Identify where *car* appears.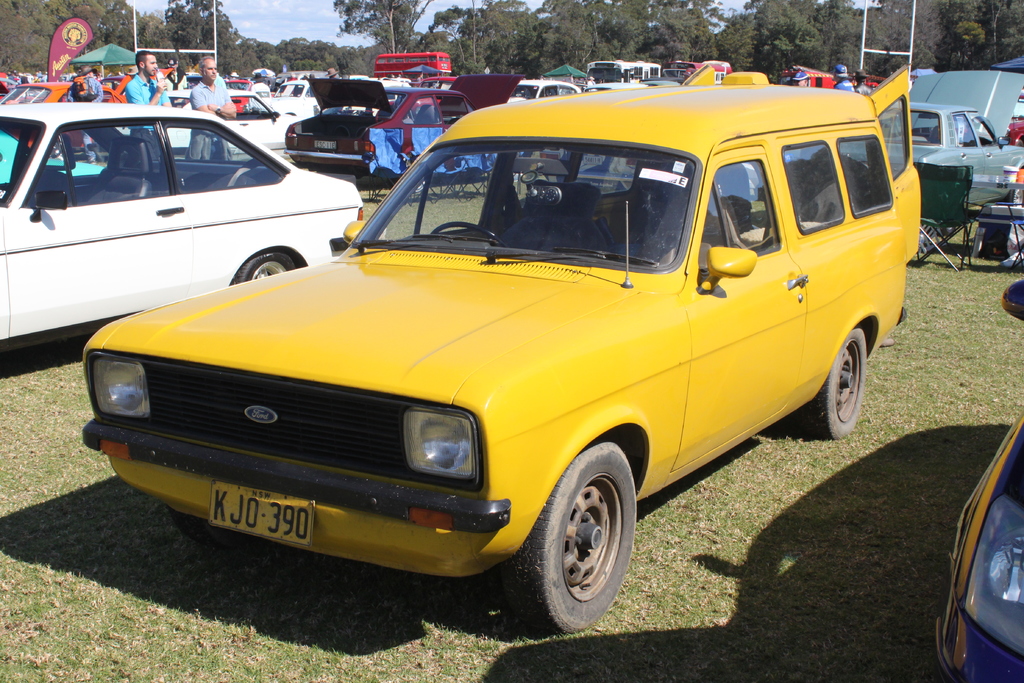
Appears at (x1=928, y1=413, x2=1023, y2=682).
